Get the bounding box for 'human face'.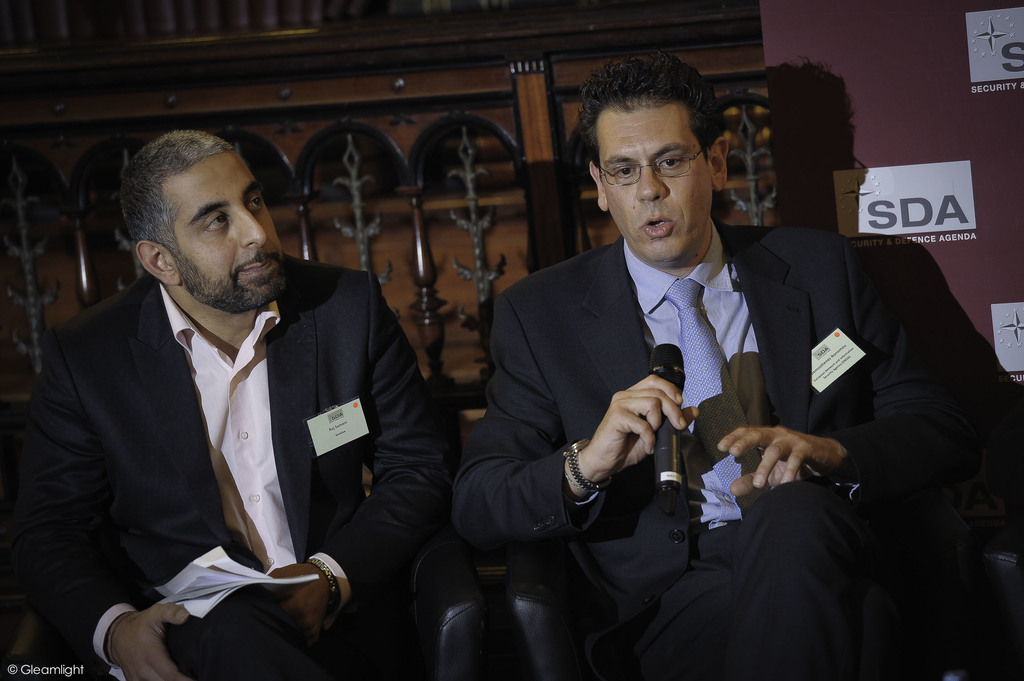
[598, 101, 717, 260].
